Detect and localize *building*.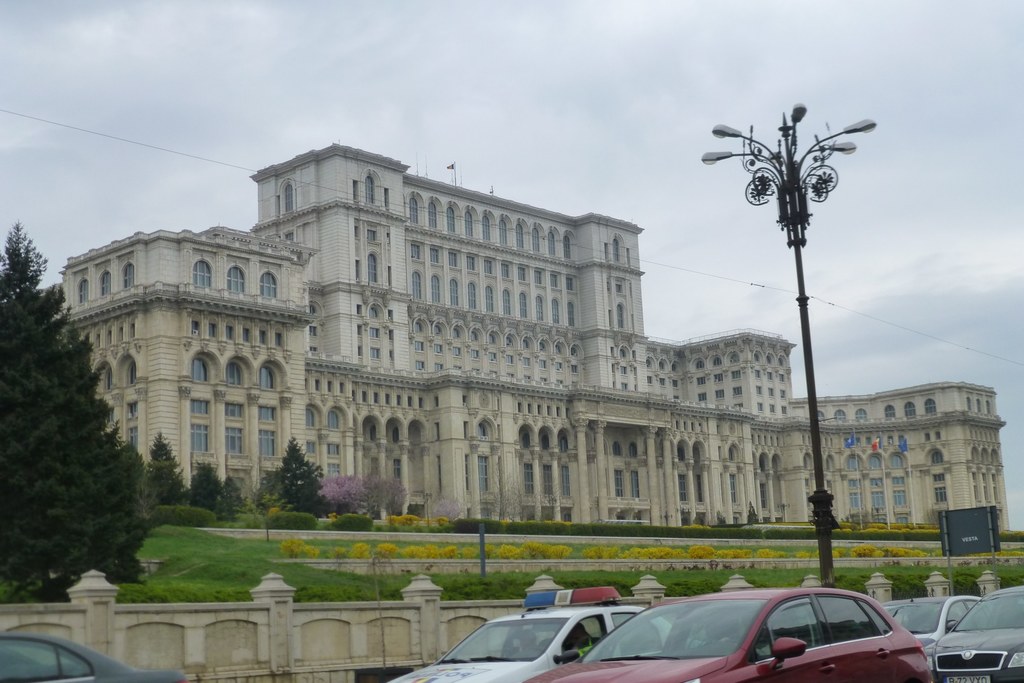
Localized at [x1=51, y1=140, x2=1009, y2=529].
